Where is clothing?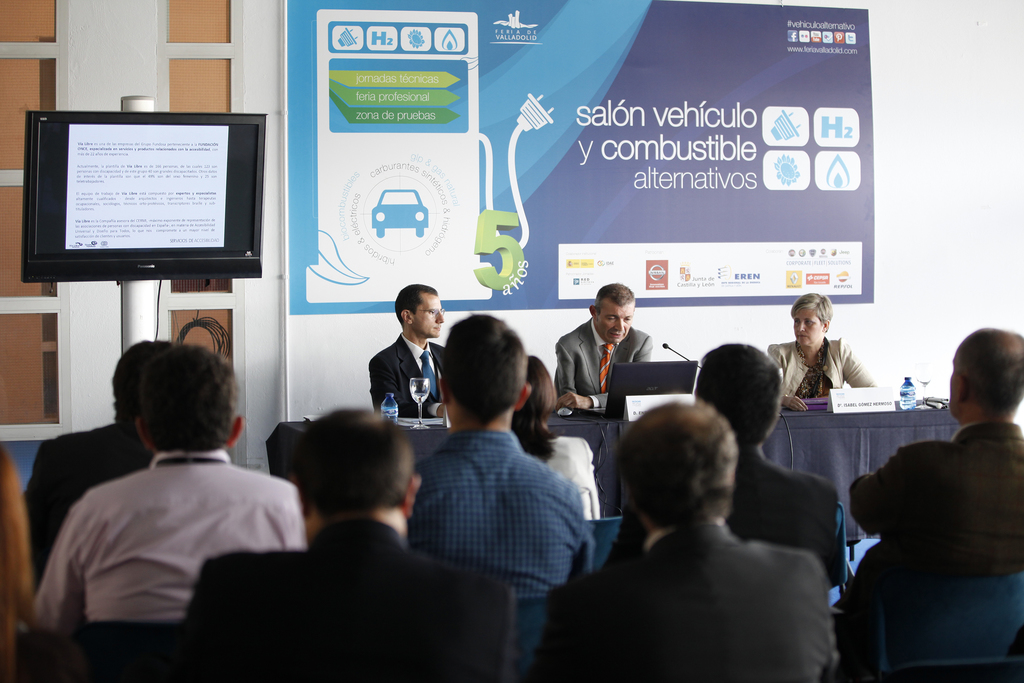
l=545, t=332, r=646, b=387.
